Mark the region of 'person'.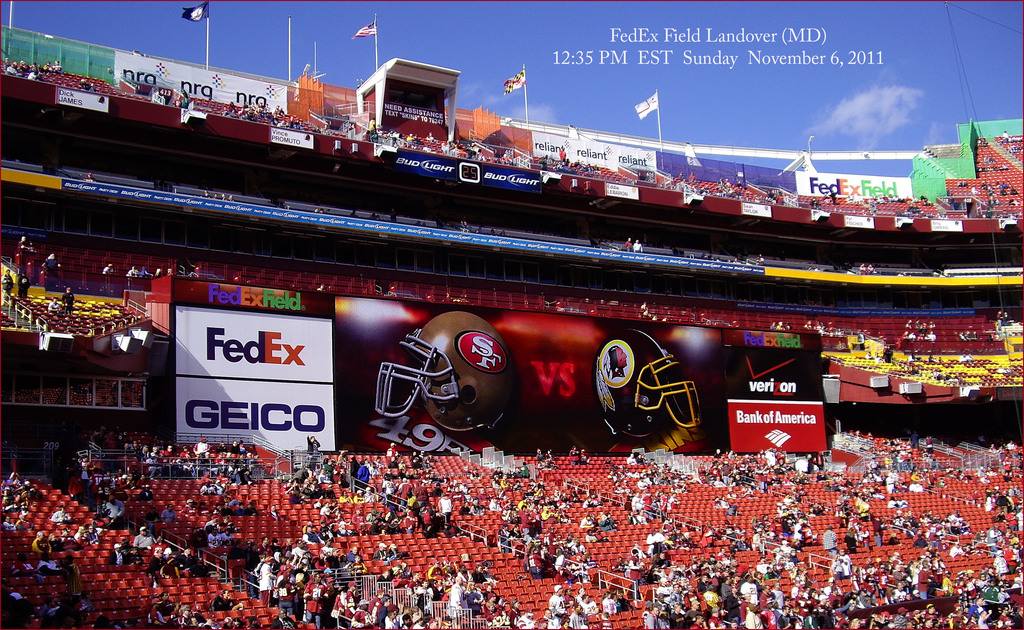
Region: pyautogui.locateOnScreen(14, 230, 35, 269).
